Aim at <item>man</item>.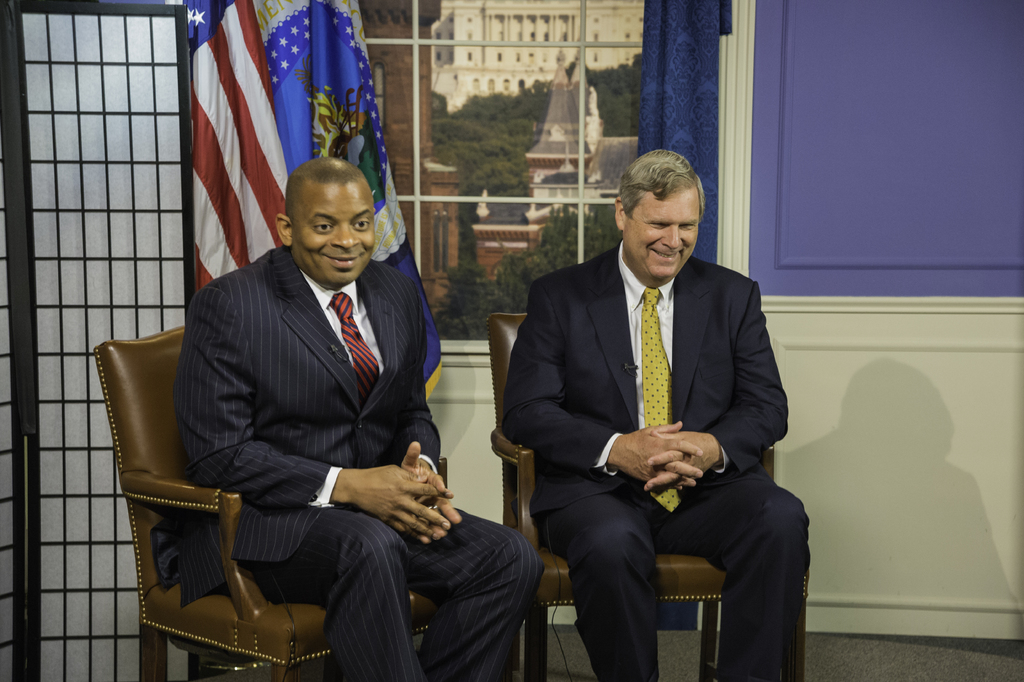
Aimed at bbox=(499, 137, 817, 674).
